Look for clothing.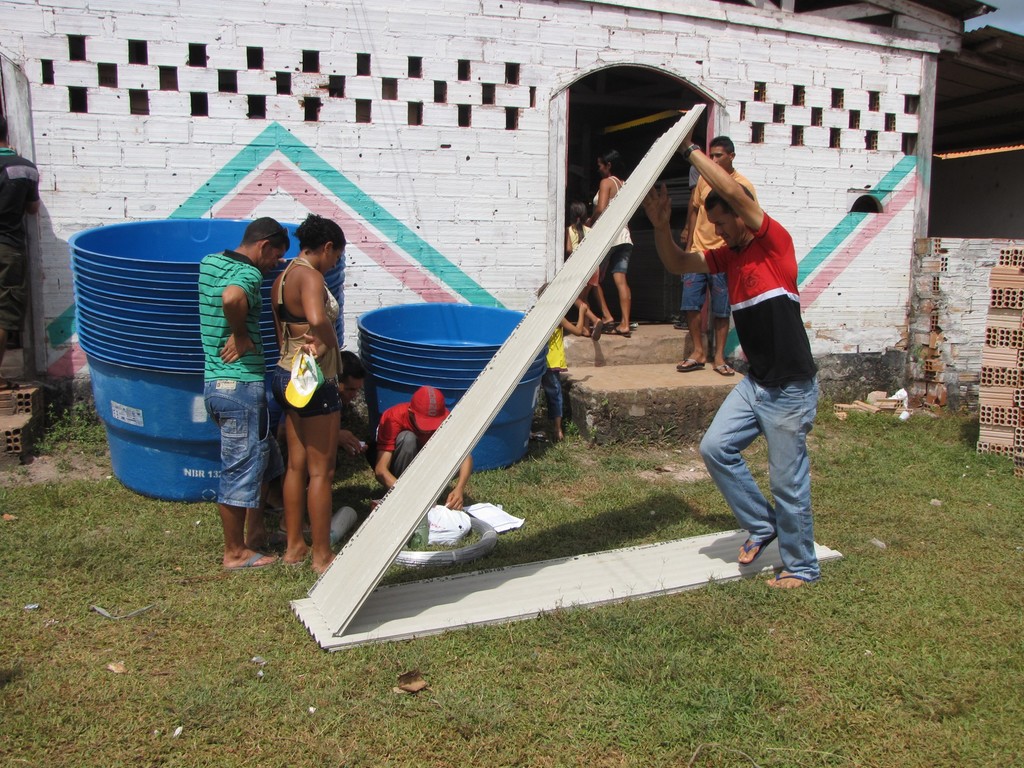
Found: bbox=[377, 403, 451, 485].
